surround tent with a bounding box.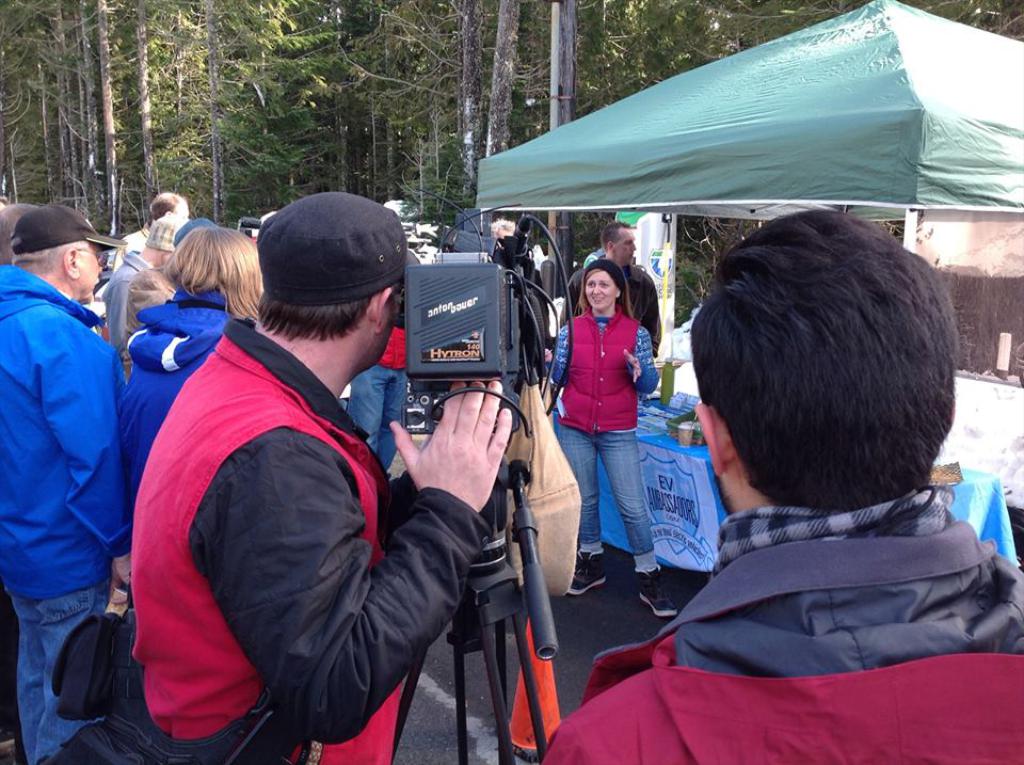
region(414, 22, 997, 624).
